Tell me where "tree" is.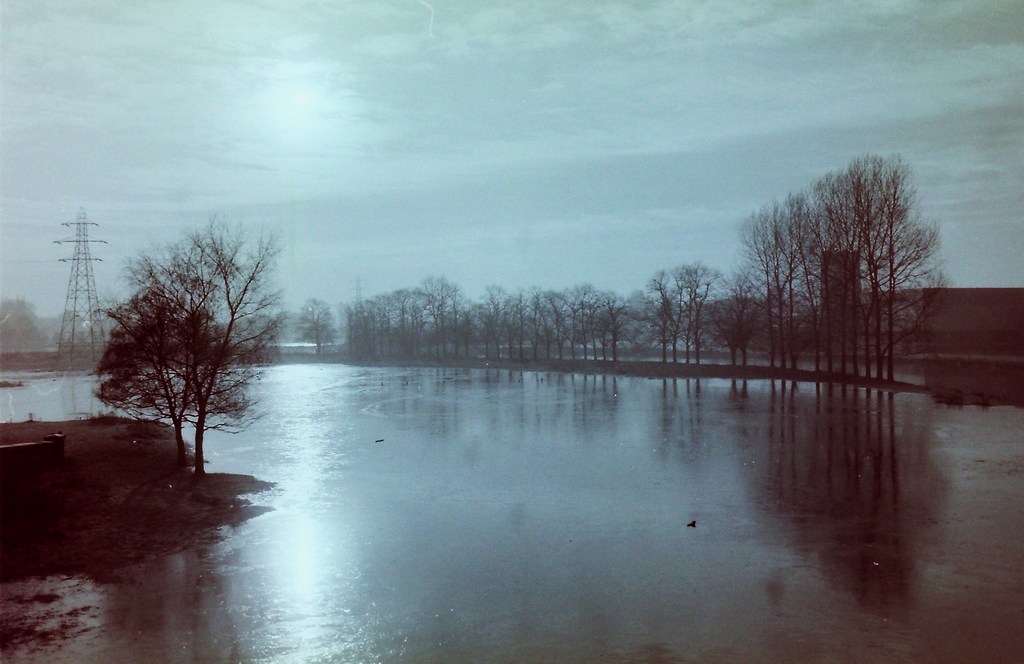
"tree" is at <bbox>290, 293, 337, 341</bbox>.
